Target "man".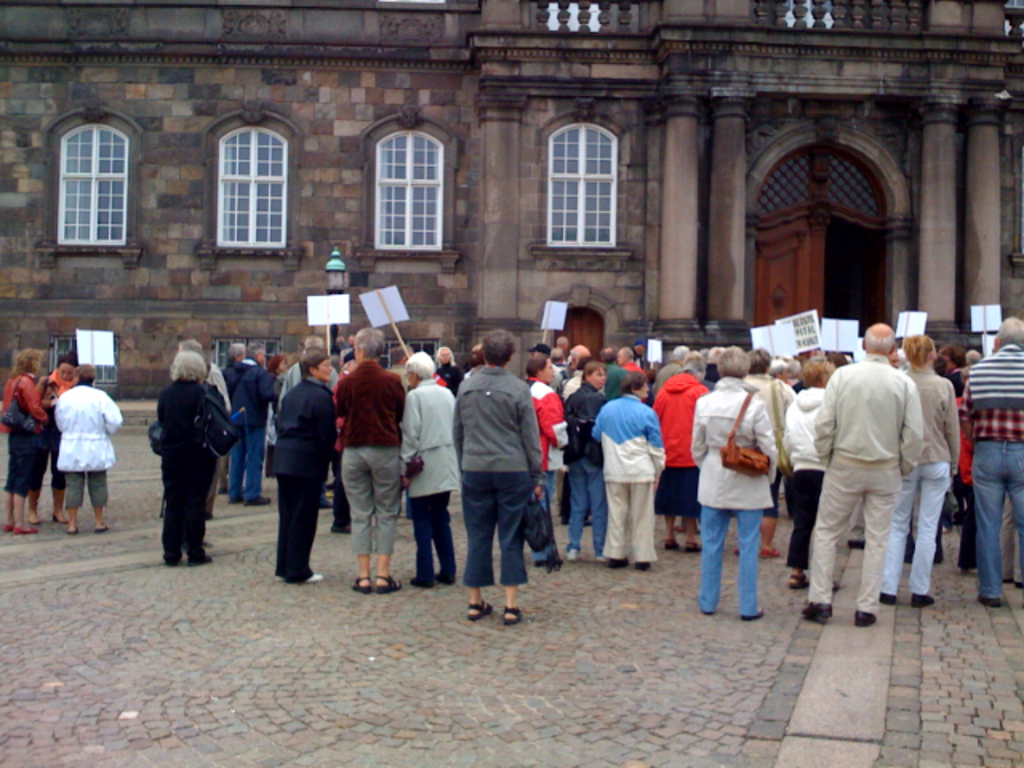
Target region: box(528, 342, 565, 392).
